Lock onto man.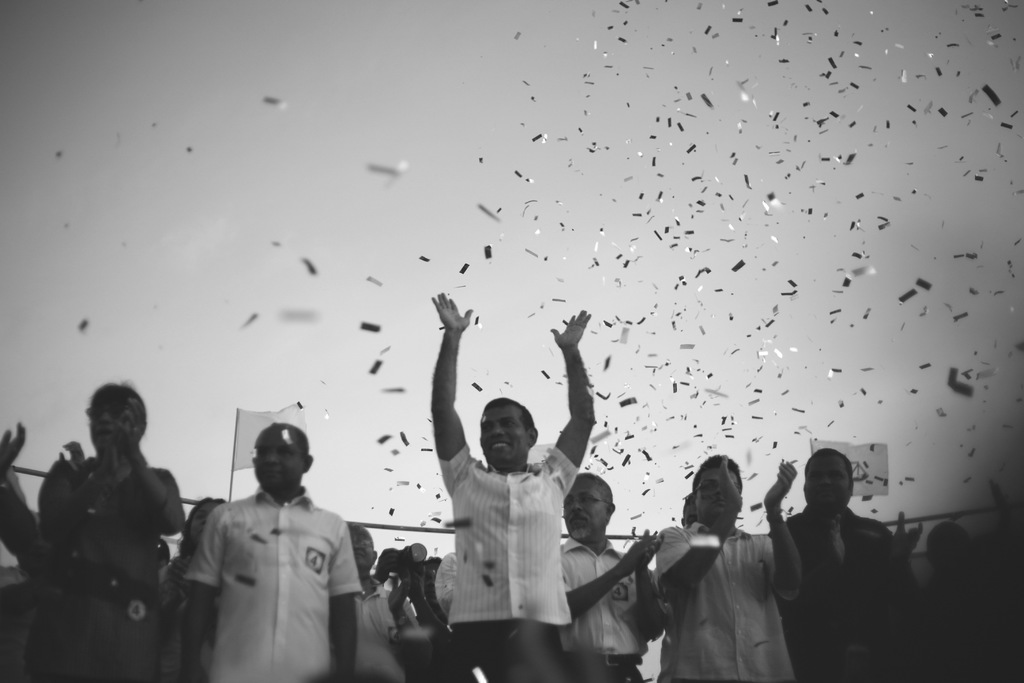
Locked: box(175, 420, 361, 682).
